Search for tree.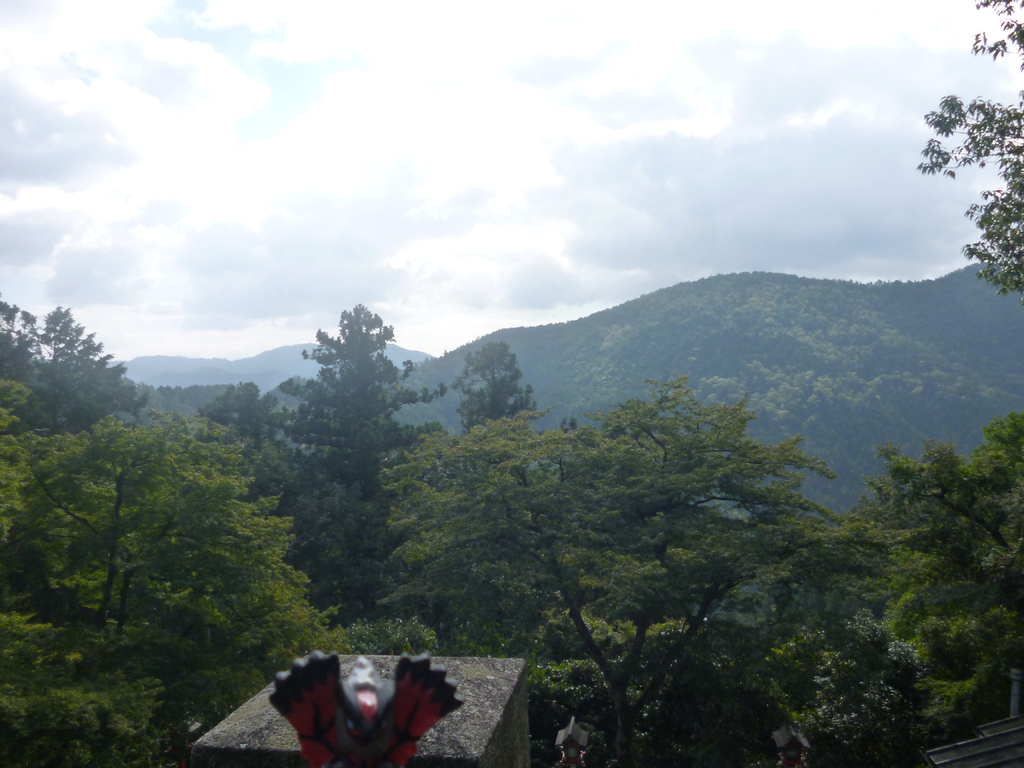
Found at bbox=(918, 0, 1023, 296).
